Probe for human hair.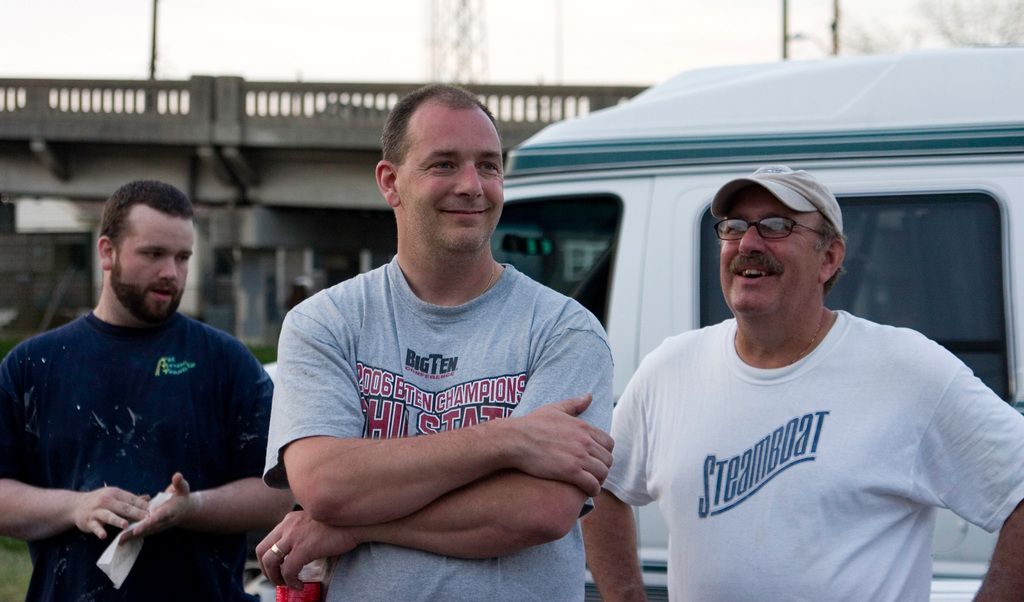
Probe result: 99 182 193 251.
